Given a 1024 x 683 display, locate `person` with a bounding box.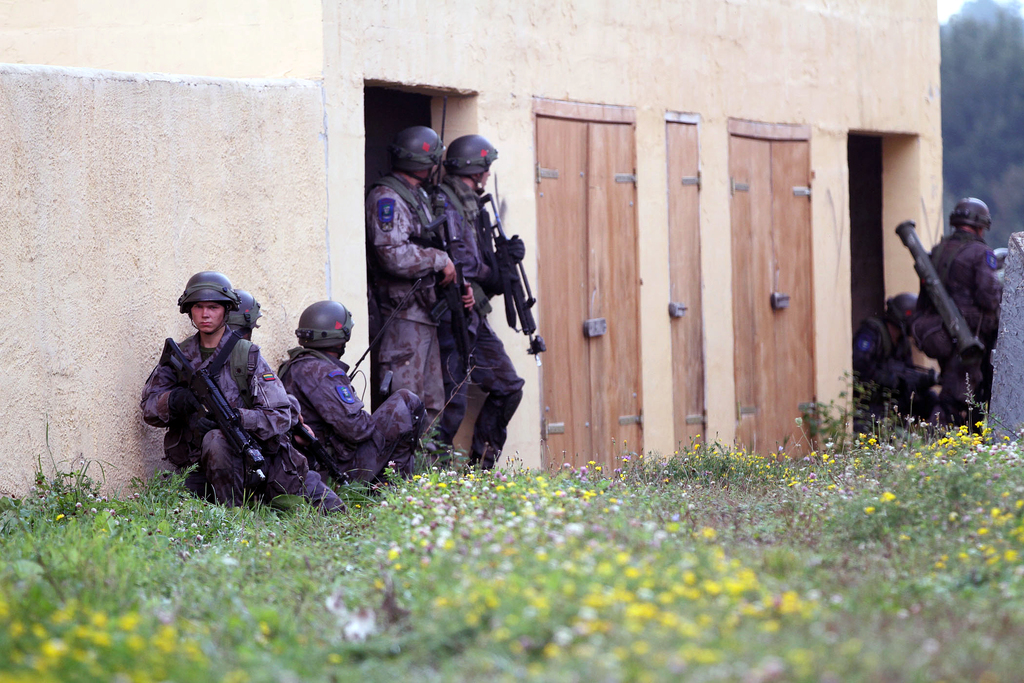
Located: <region>131, 267, 326, 518</region>.
